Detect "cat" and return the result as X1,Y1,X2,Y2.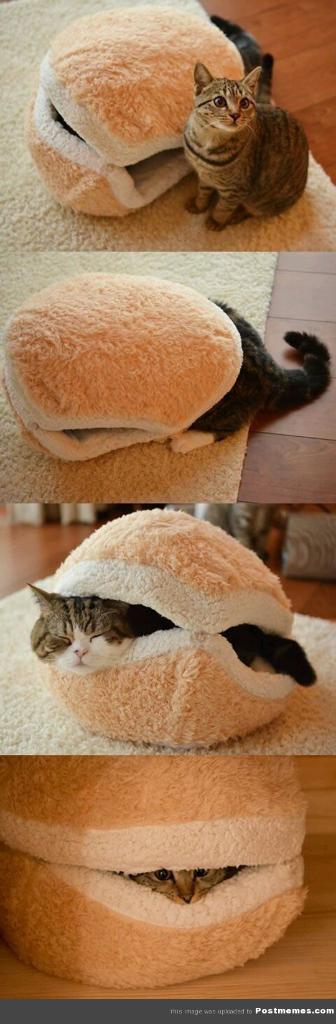
132,867,232,907.
